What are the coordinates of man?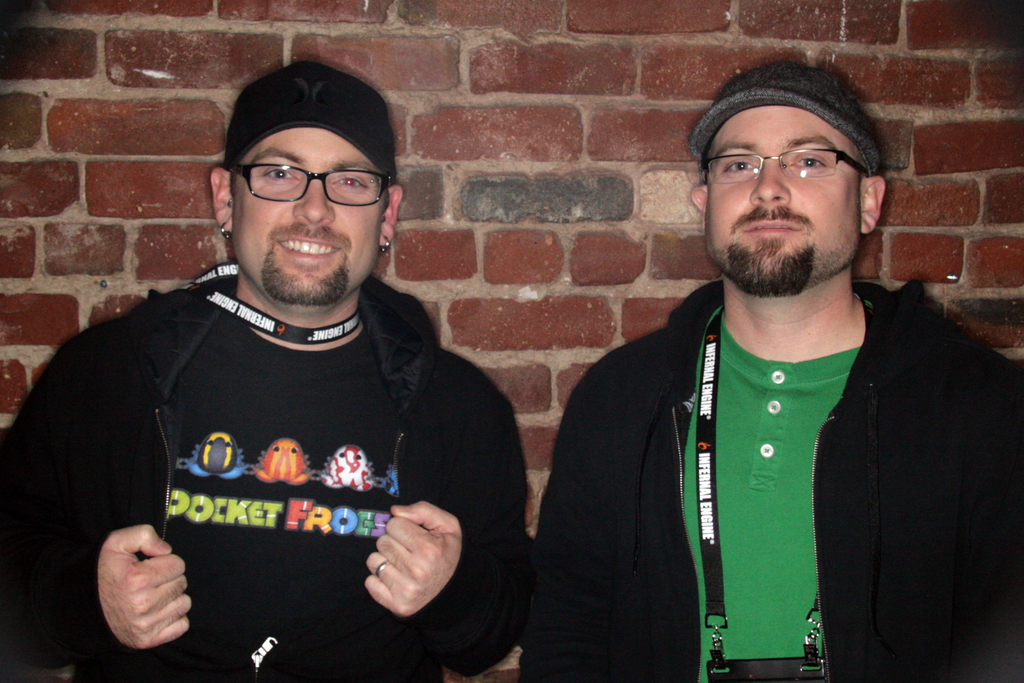
<bbox>0, 58, 530, 682</bbox>.
